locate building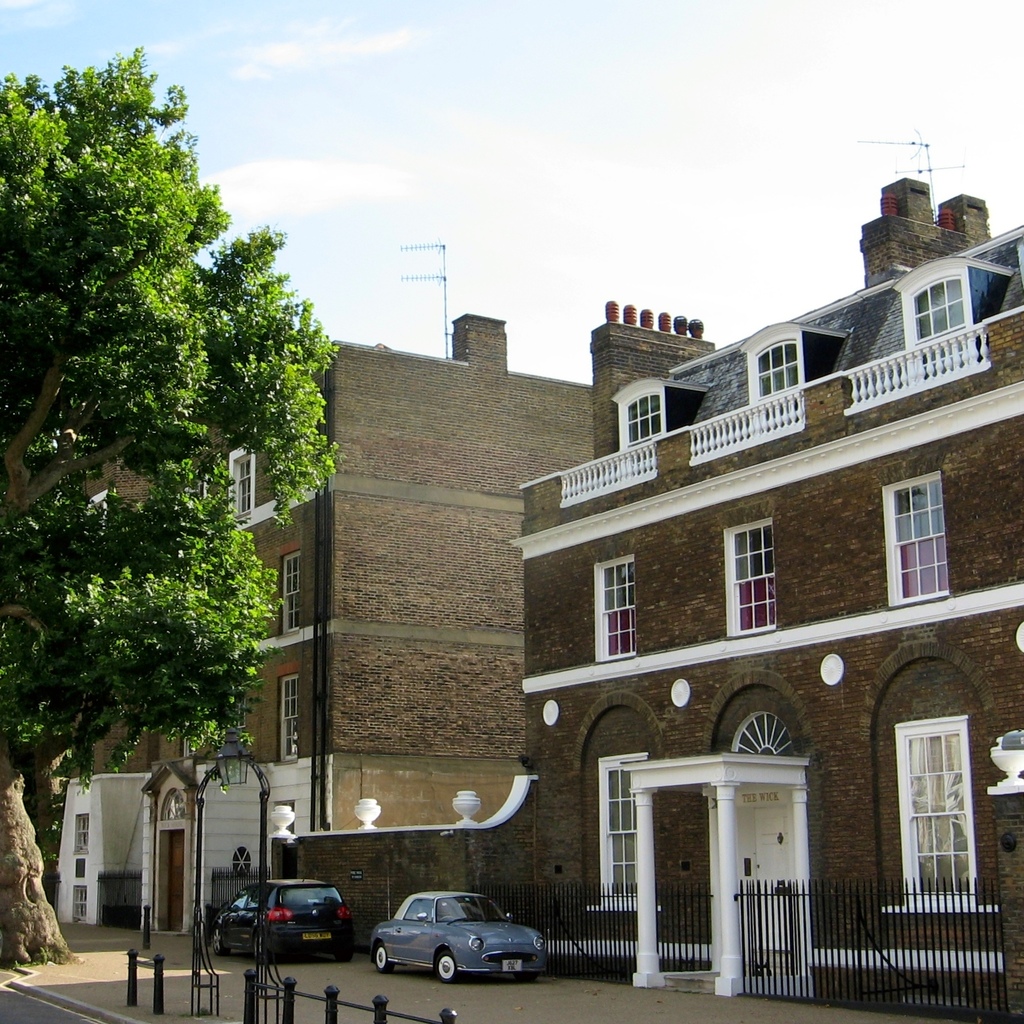
Rect(270, 127, 1023, 1023)
